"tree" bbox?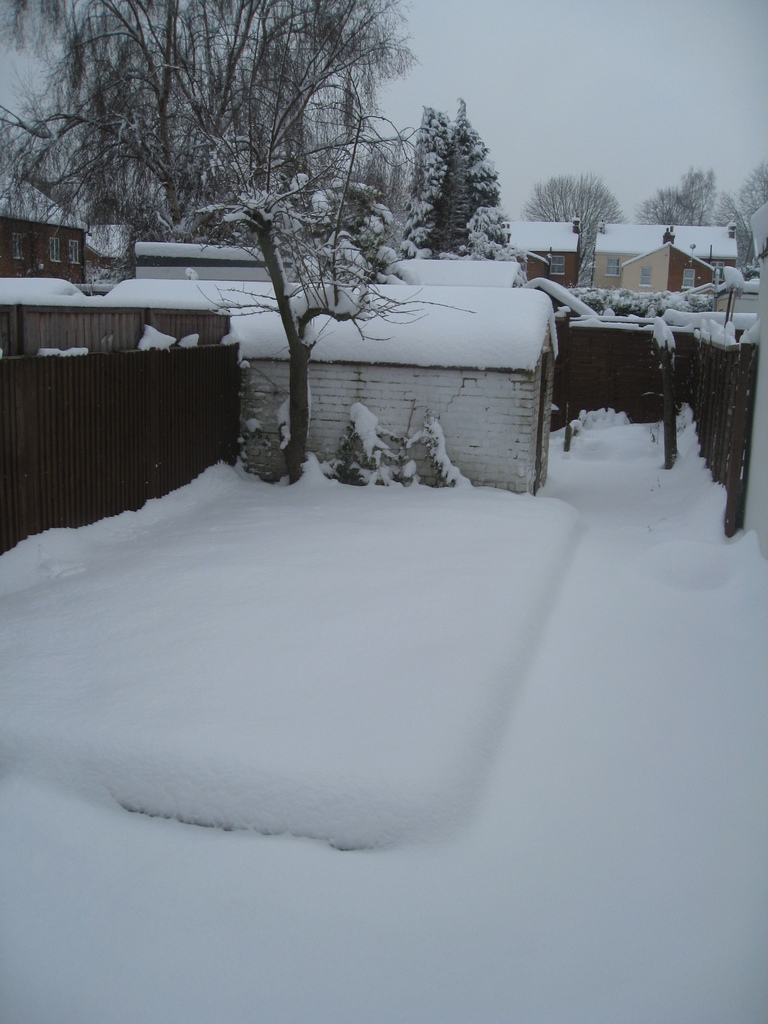
x1=723 y1=161 x2=767 y2=225
